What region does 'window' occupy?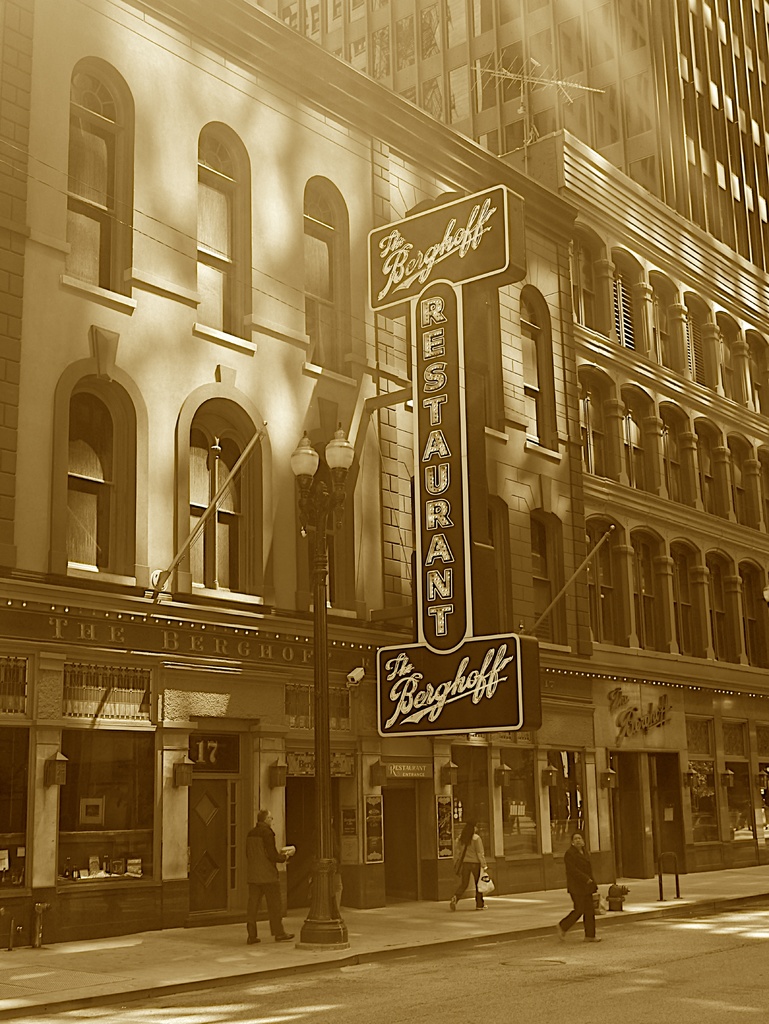
BBox(658, 415, 692, 501).
